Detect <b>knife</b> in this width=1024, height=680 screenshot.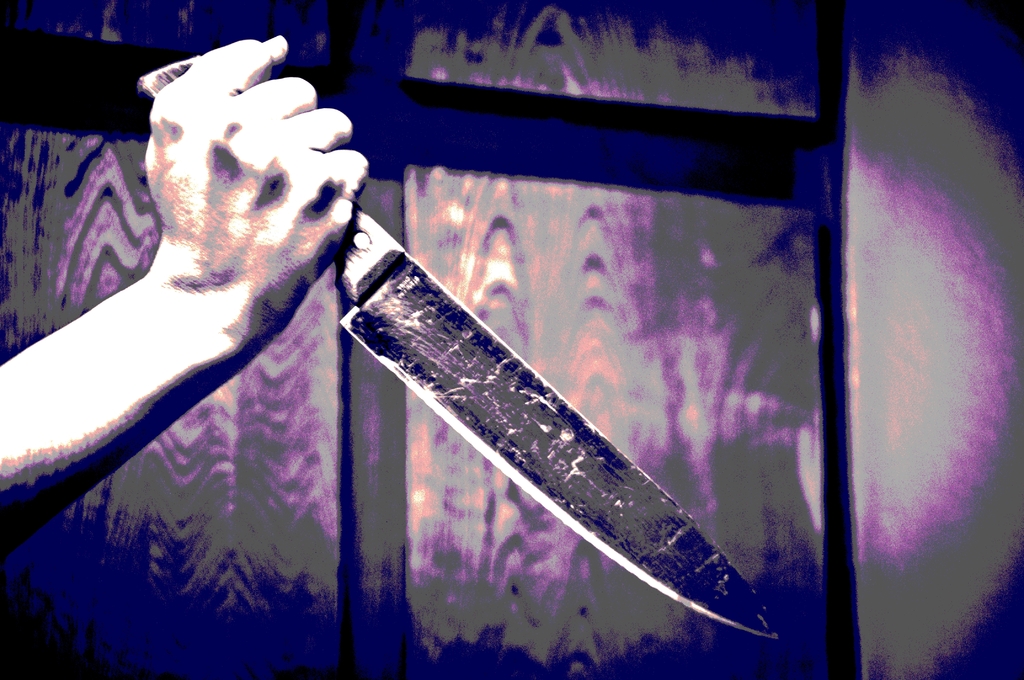
Detection: 140/54/779/639.
